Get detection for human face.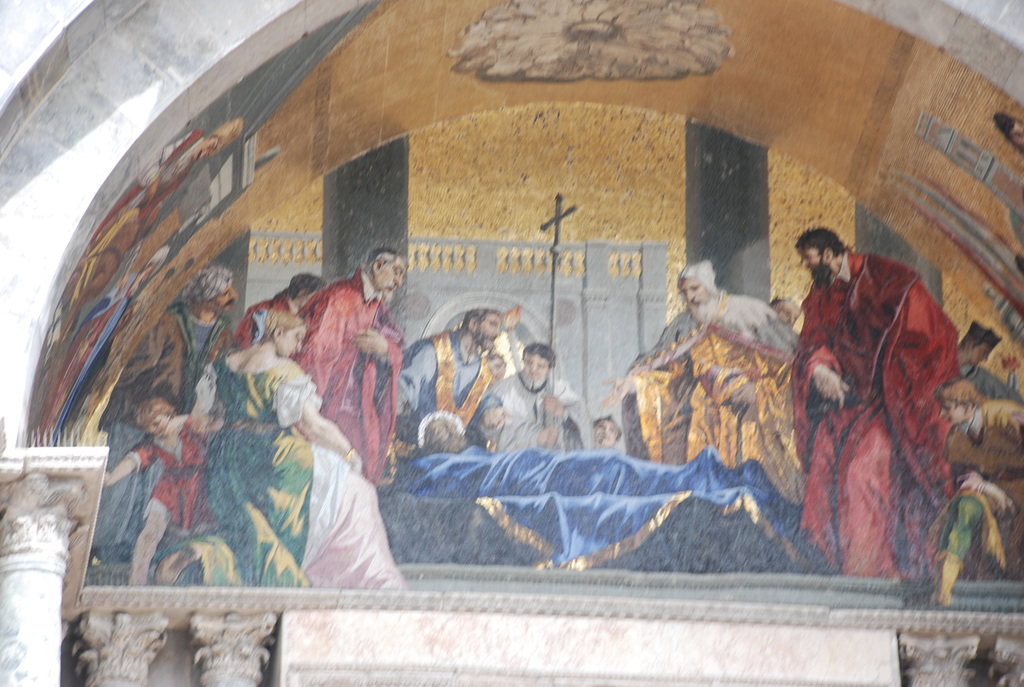
Detection: [963,341,991,375].
